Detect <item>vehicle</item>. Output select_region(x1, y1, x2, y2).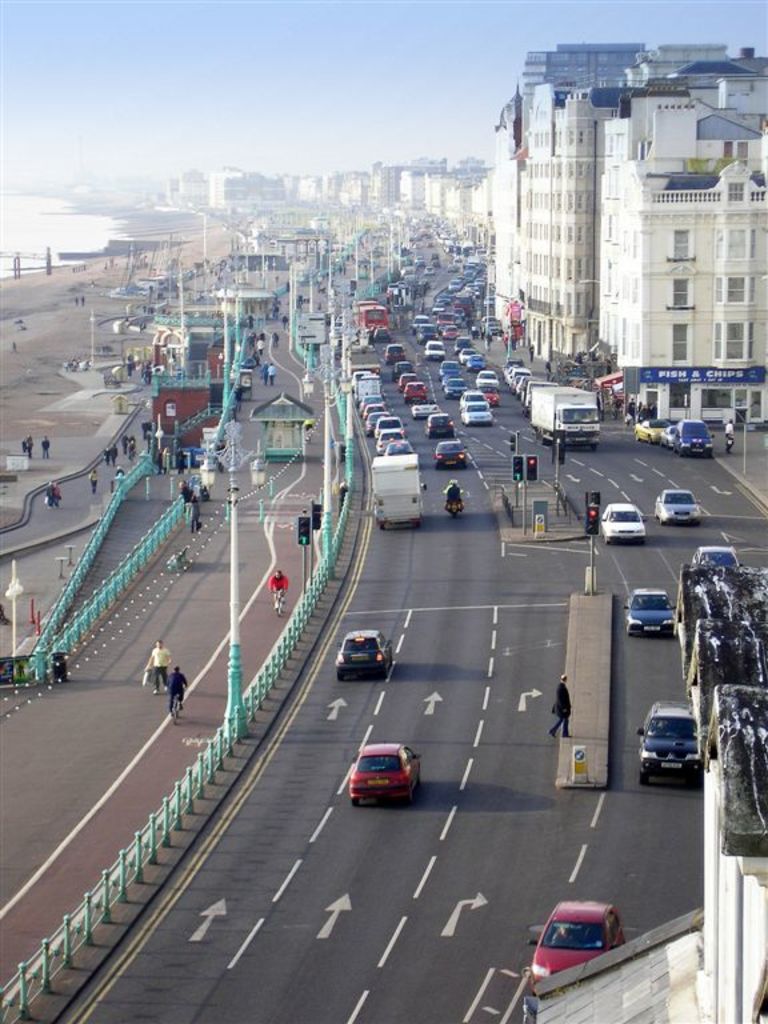
select_region(636, 699, 691, 785).
